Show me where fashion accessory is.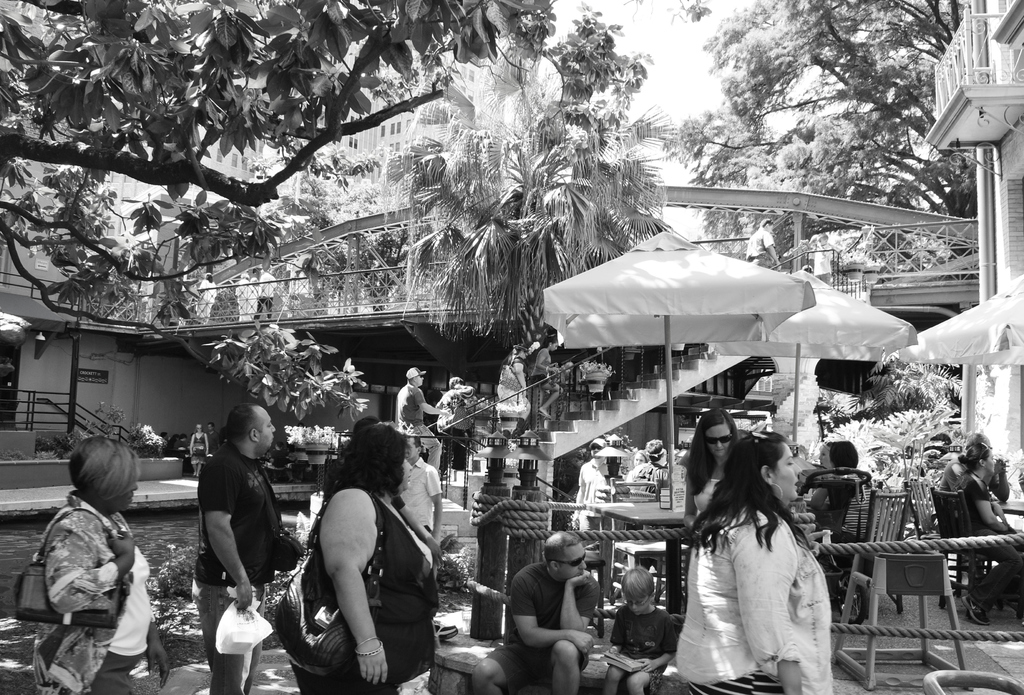
fashion accessory is at {"x1": 521, "y1": 351, "x2": 530, "y2": 357}.
